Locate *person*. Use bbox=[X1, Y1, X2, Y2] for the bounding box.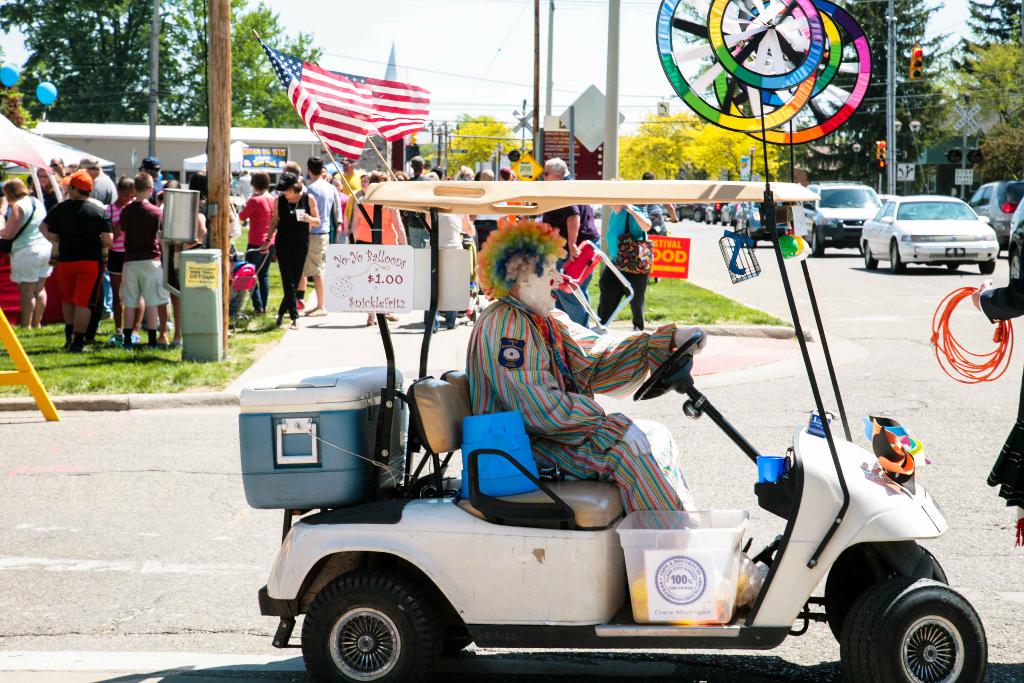
bbox=[270, 171, 314, 323].
